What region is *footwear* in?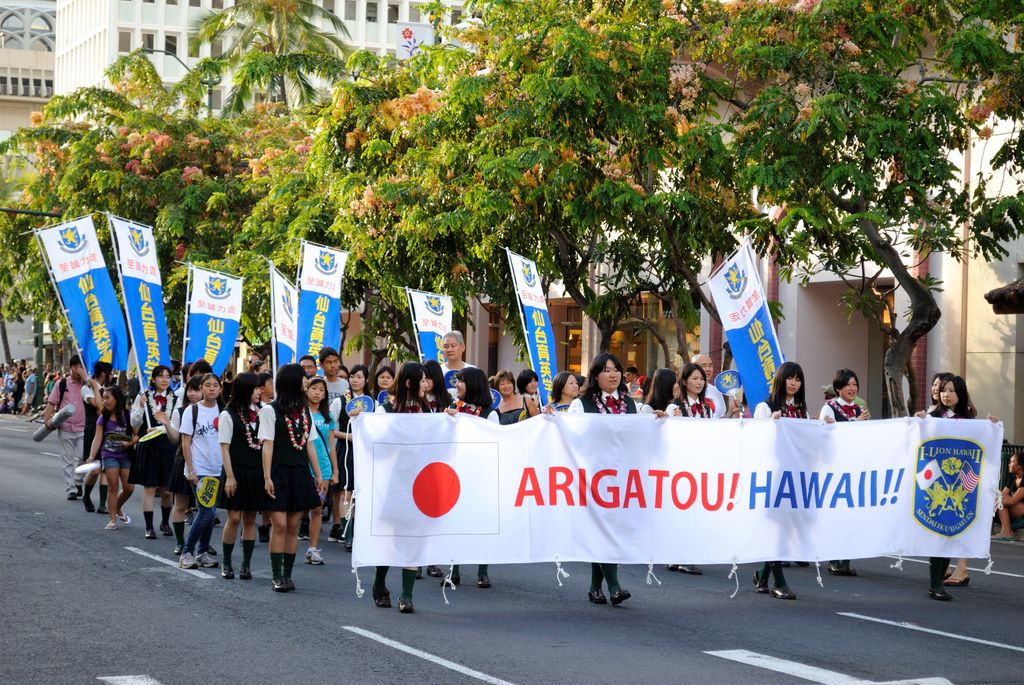
x1=372, y1=587, x2=395, y2=610.
